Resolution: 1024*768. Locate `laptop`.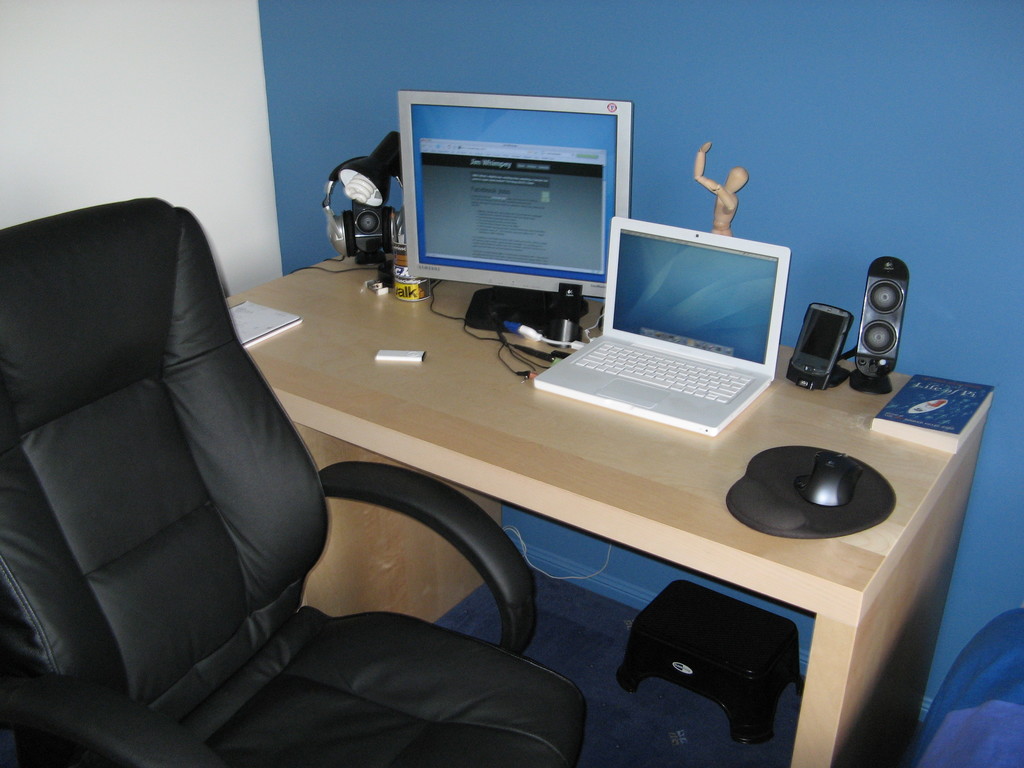
left=530, top=206, right=803, bottom=441.
